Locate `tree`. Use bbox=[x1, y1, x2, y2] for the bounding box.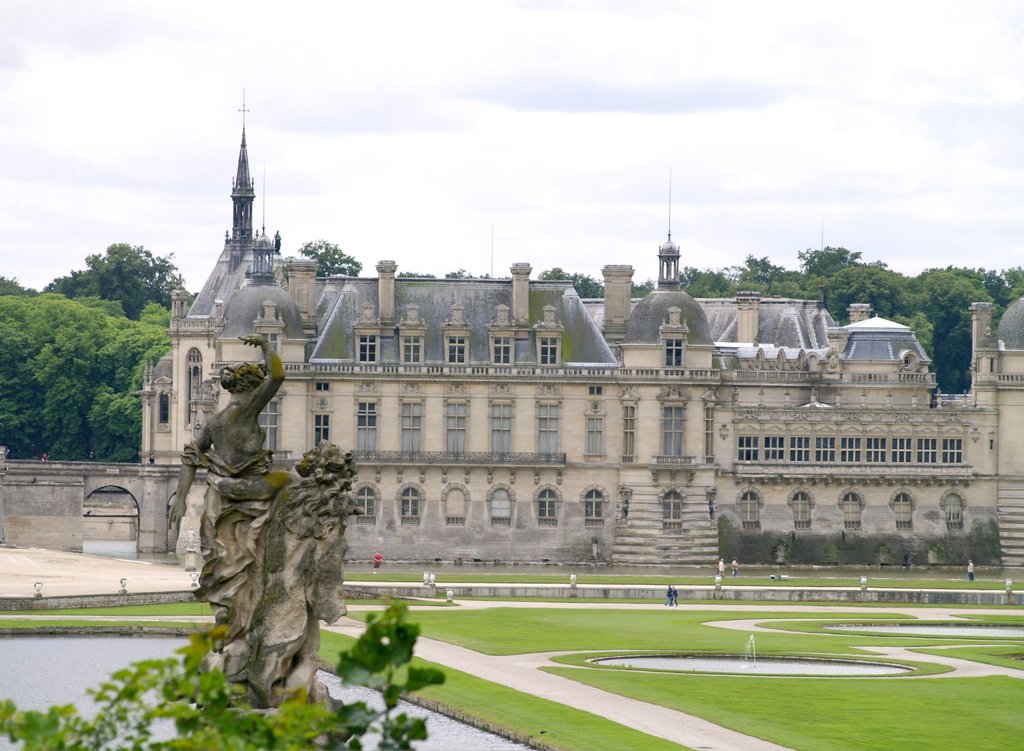
bbox=[818, 270, 928, 369].
